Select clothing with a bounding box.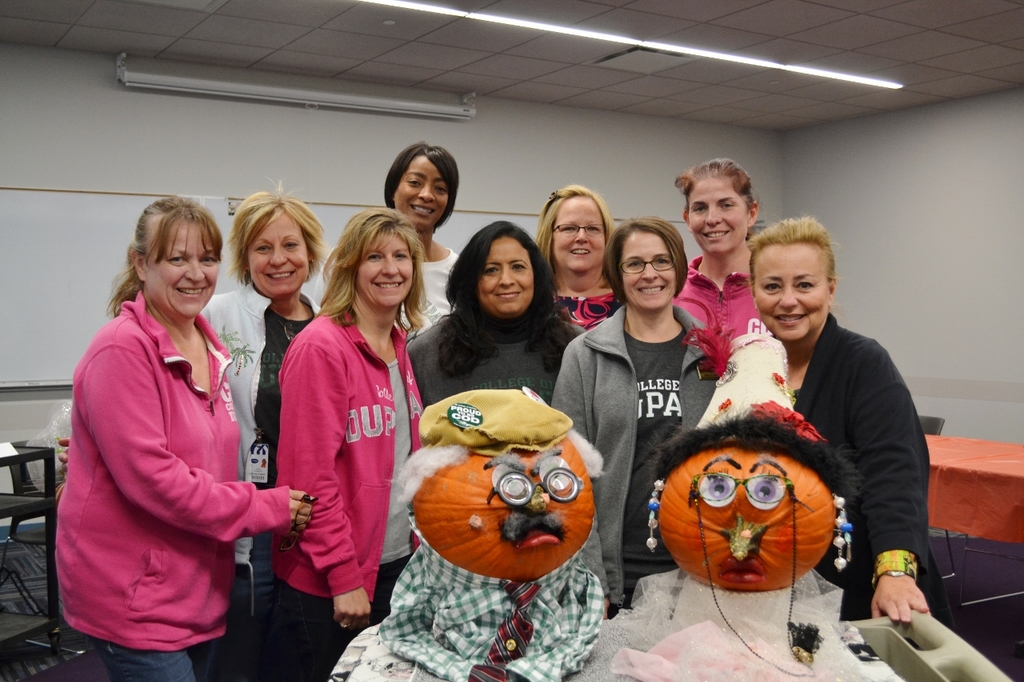
<bbox>412, 246, 464, 333</bbox>.
